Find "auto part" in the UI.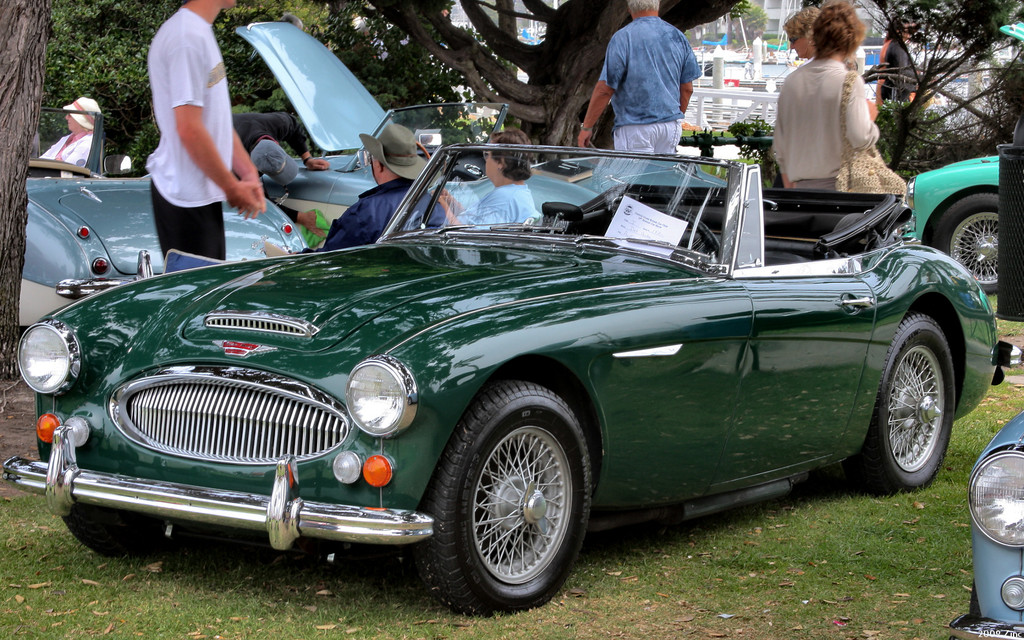
UI element at 940,411,1023,639.
